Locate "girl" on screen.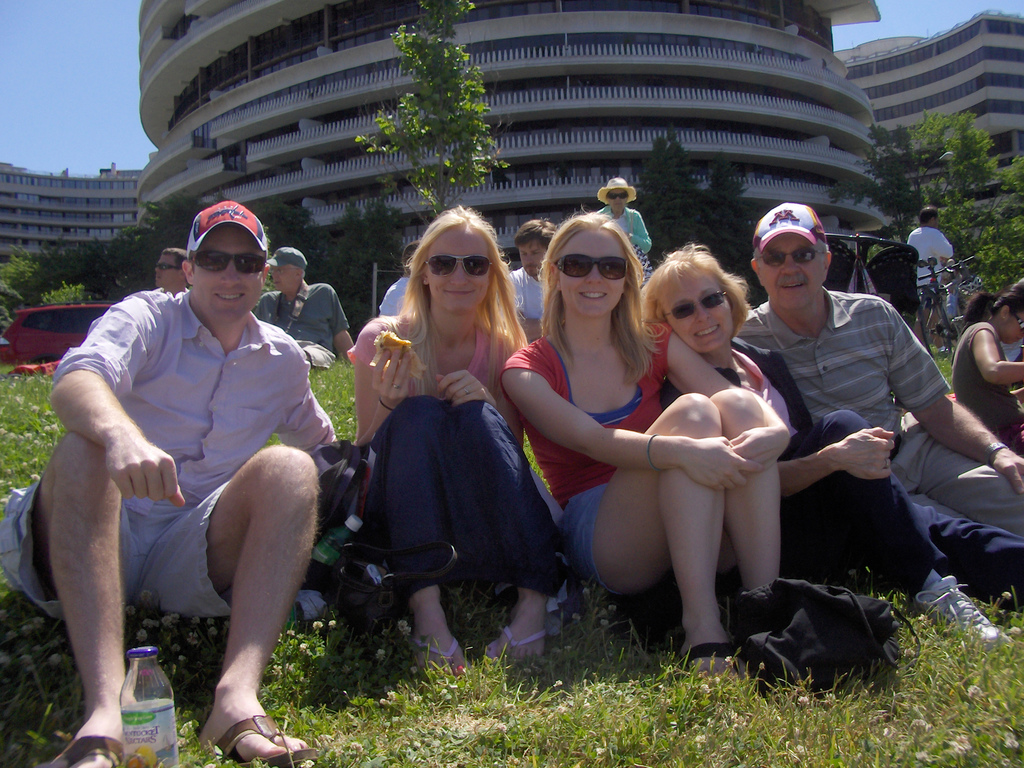
On screen at [x1=633, y1=244, x2=1023, y2=648].
